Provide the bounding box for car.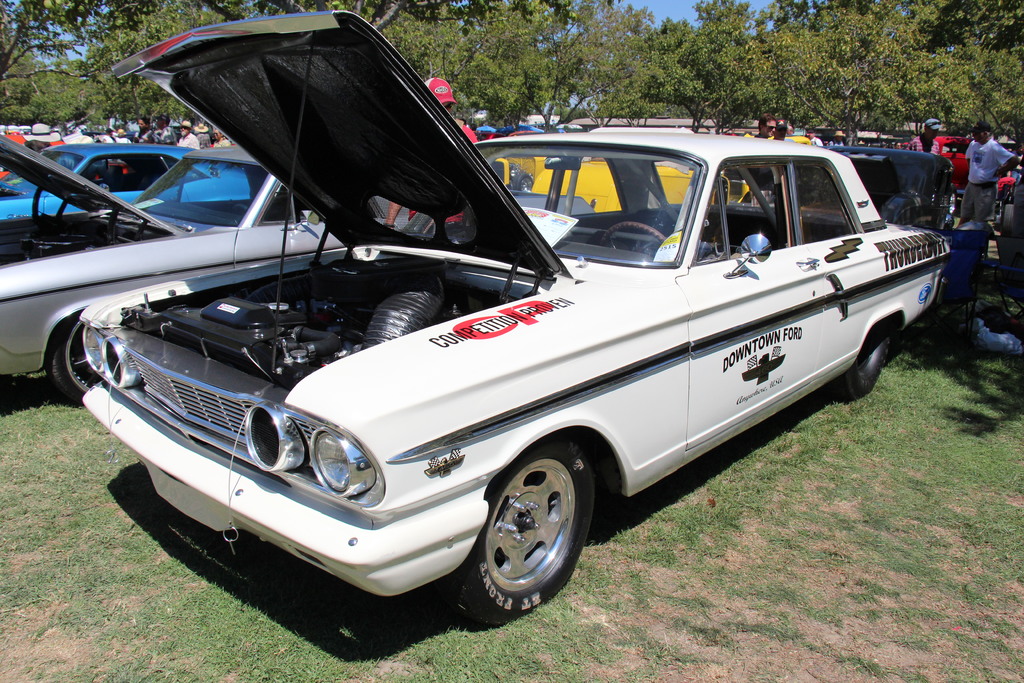
(left=491, top=146, right=739, bottom=226).
